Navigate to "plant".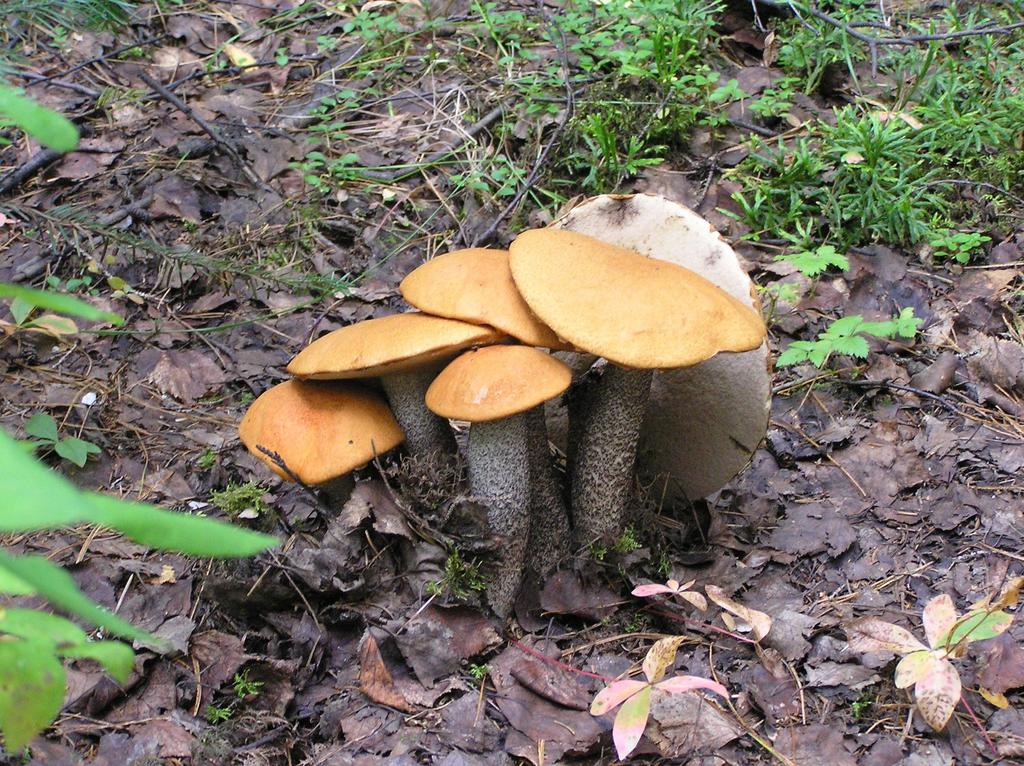
Navigation target: (x1=831, y1=579, x2=1002, y2=732).
